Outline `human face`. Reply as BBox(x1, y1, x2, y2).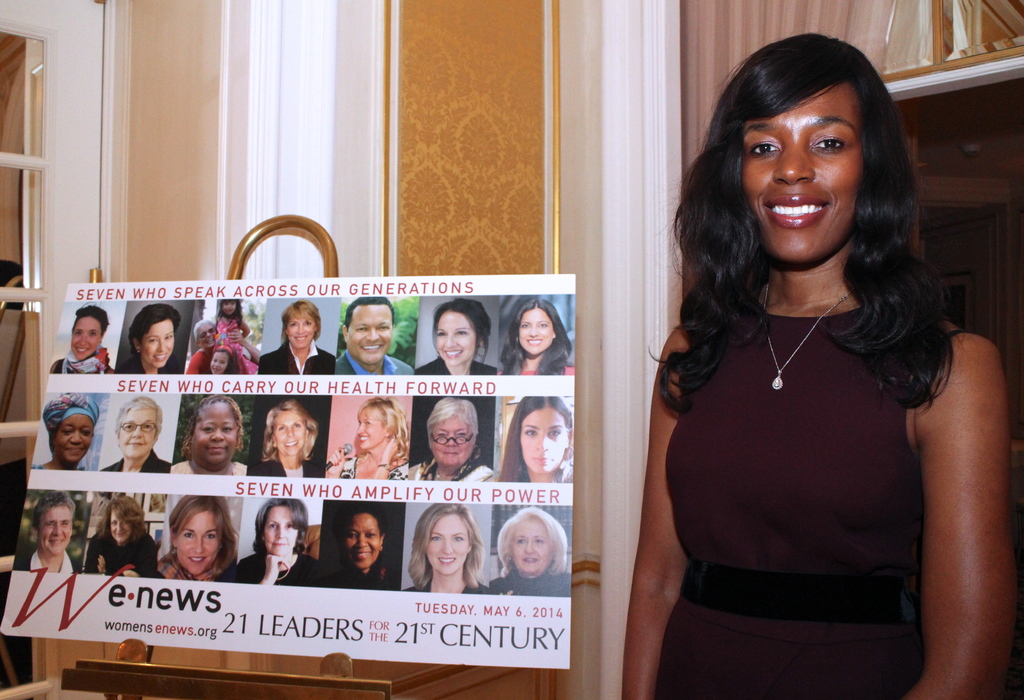
BBox(518, 405, 566, 473).
